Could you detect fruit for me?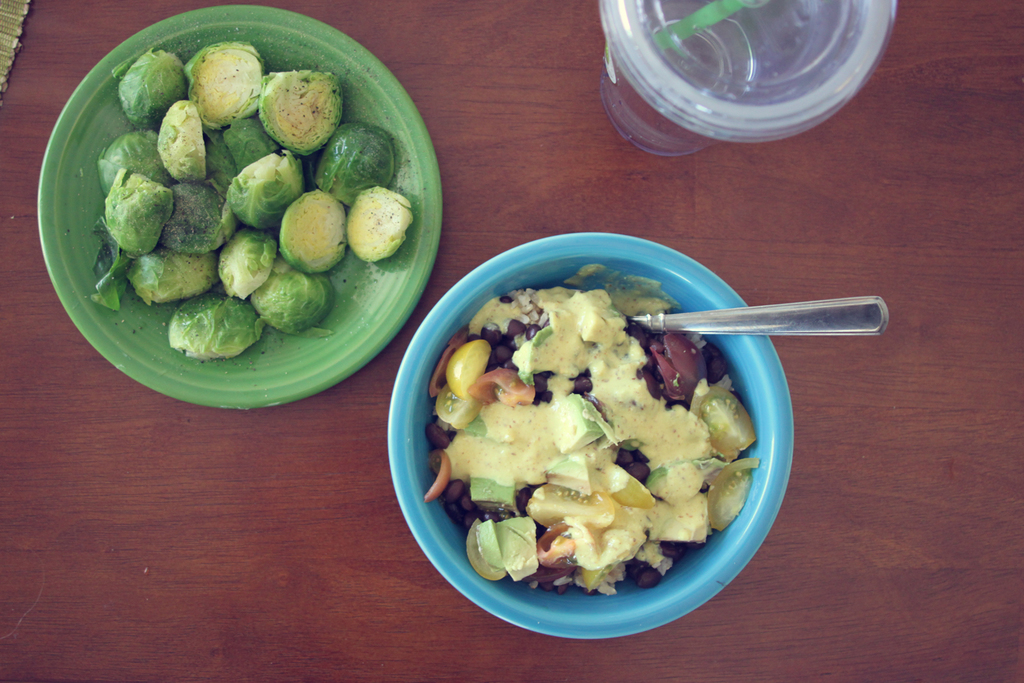
Detection result: bbox(100, 149, 167, 255).
